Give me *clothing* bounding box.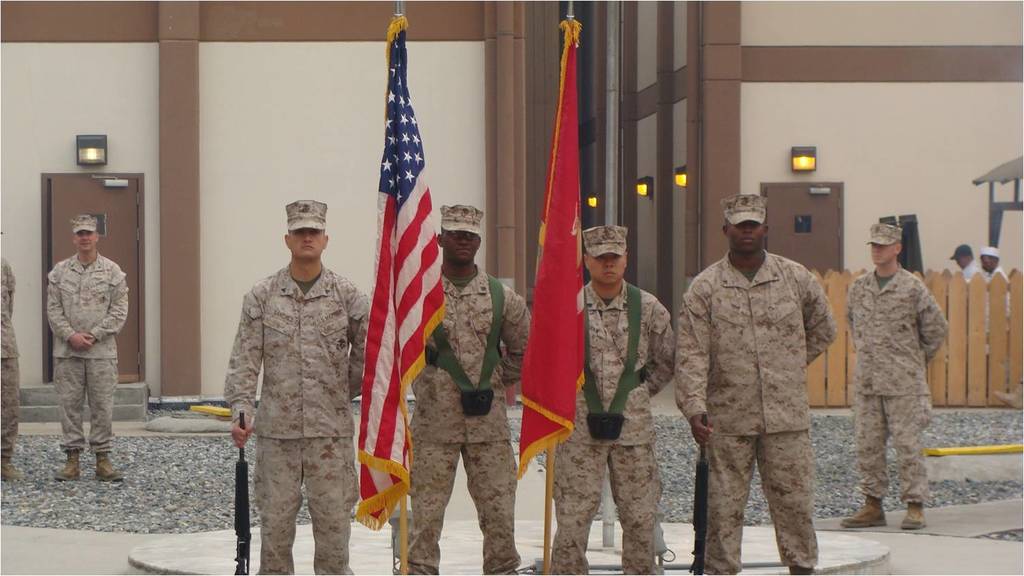
box=[280, 198, 333, 237].
